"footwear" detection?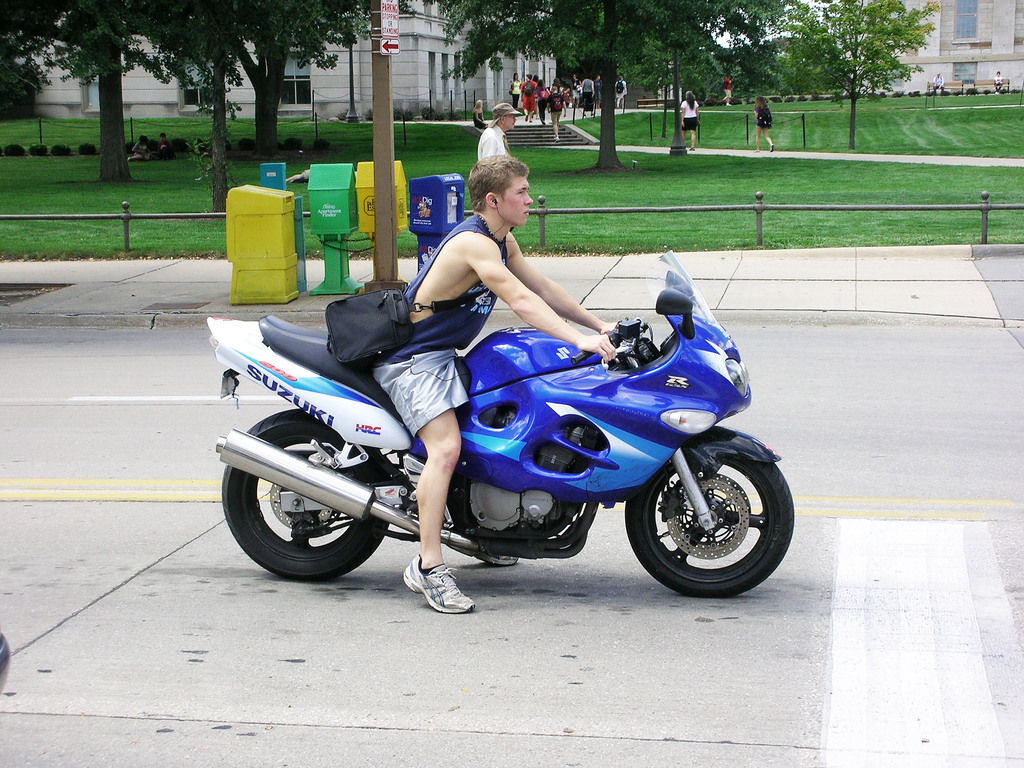
crop(396, 556, 470, 617)
